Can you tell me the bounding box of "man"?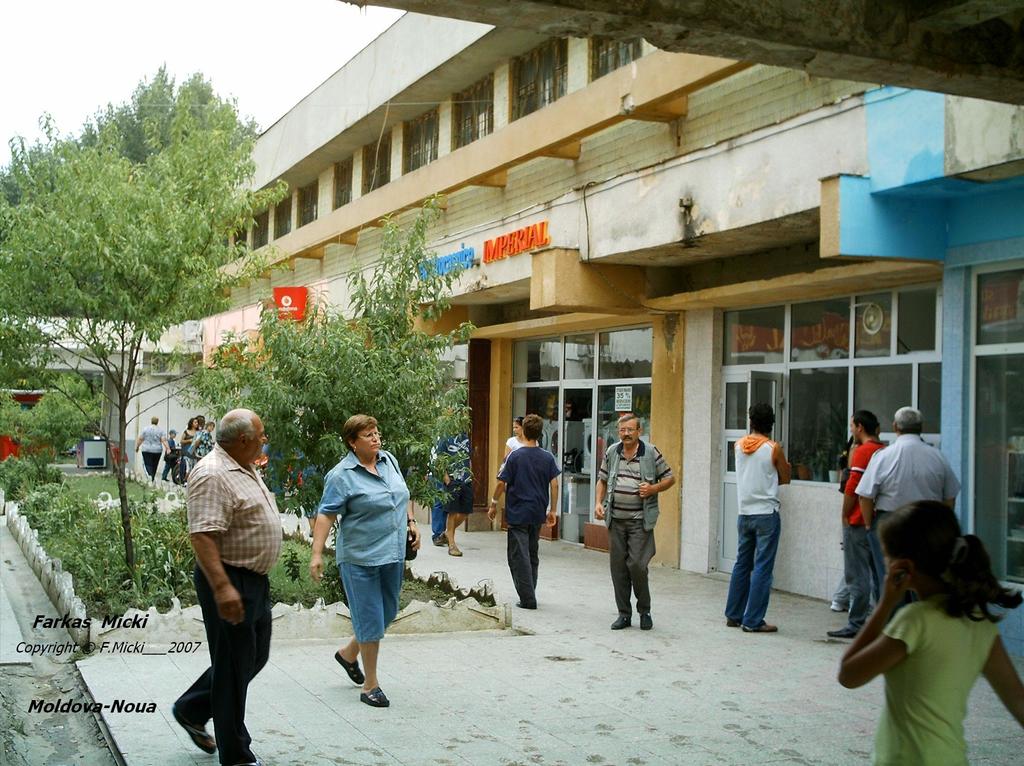
594/411/674/631.
